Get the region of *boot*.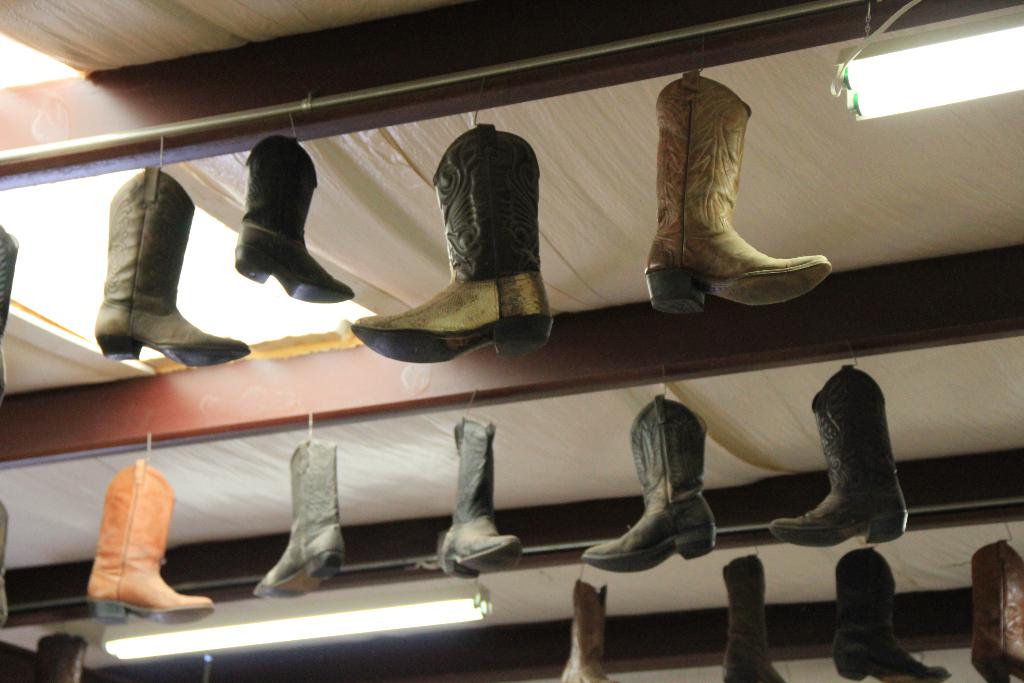
(x1=257, y1=438, x2=344, y2=598).
